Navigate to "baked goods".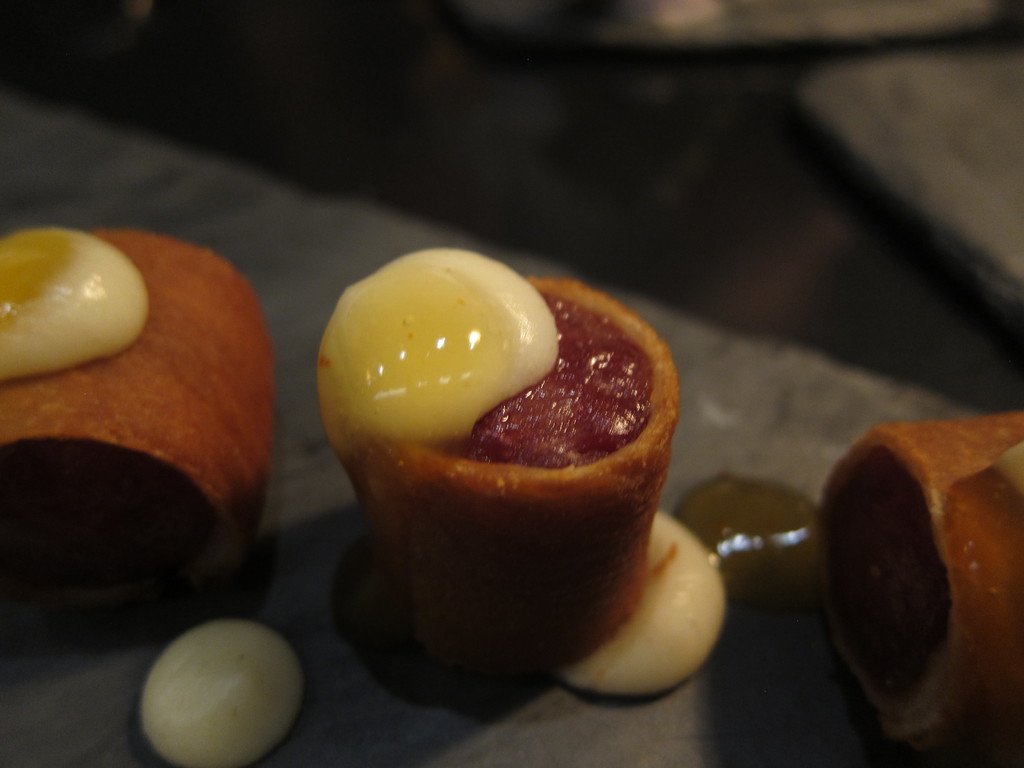
Navigation target: 286:263:671:697.
